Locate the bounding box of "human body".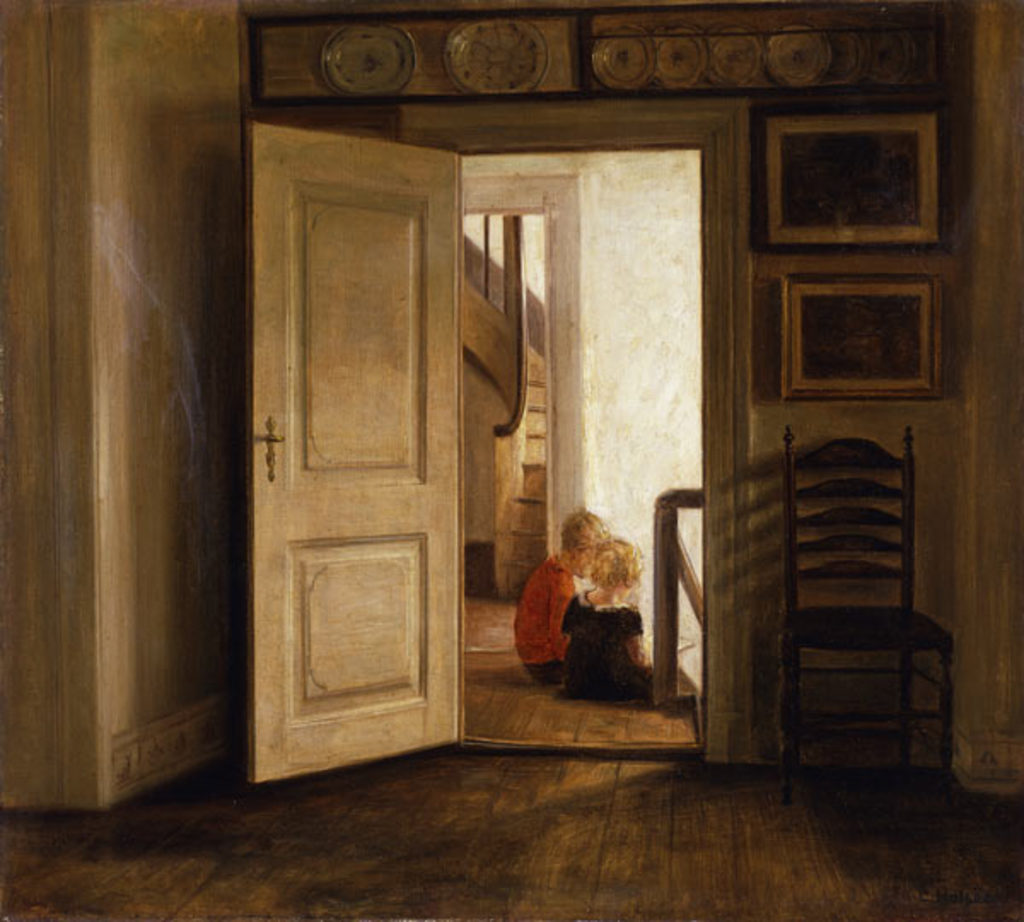
Bounding box: x1=509, y1=507, x2=614, y2=692.
